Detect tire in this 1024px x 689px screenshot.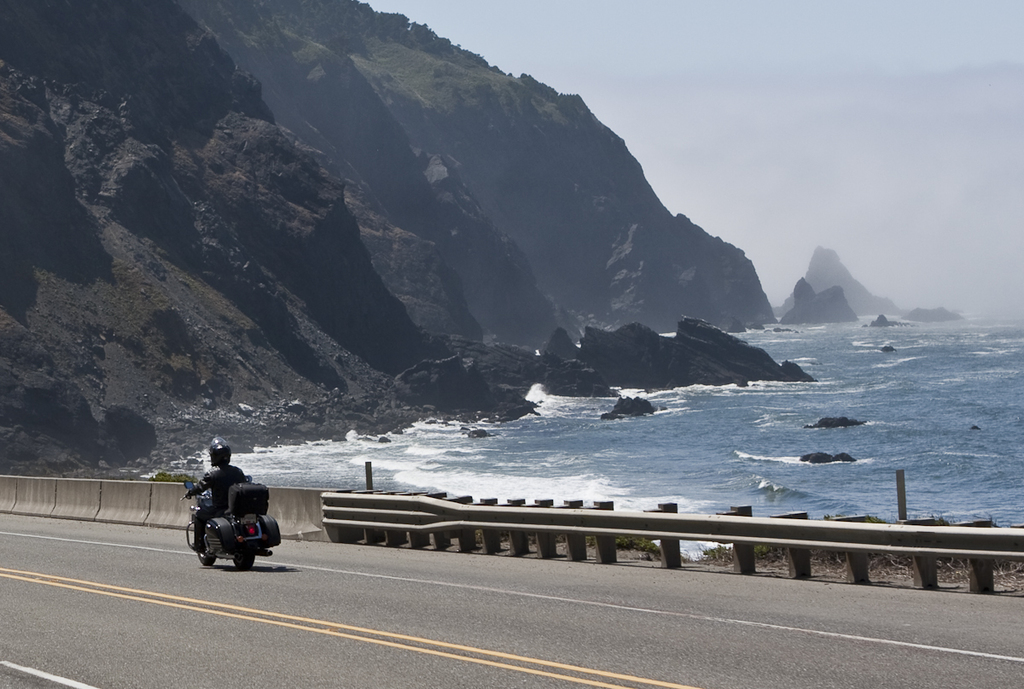
Detection: [x1=230, y1=553, x2=253, y2=568].
